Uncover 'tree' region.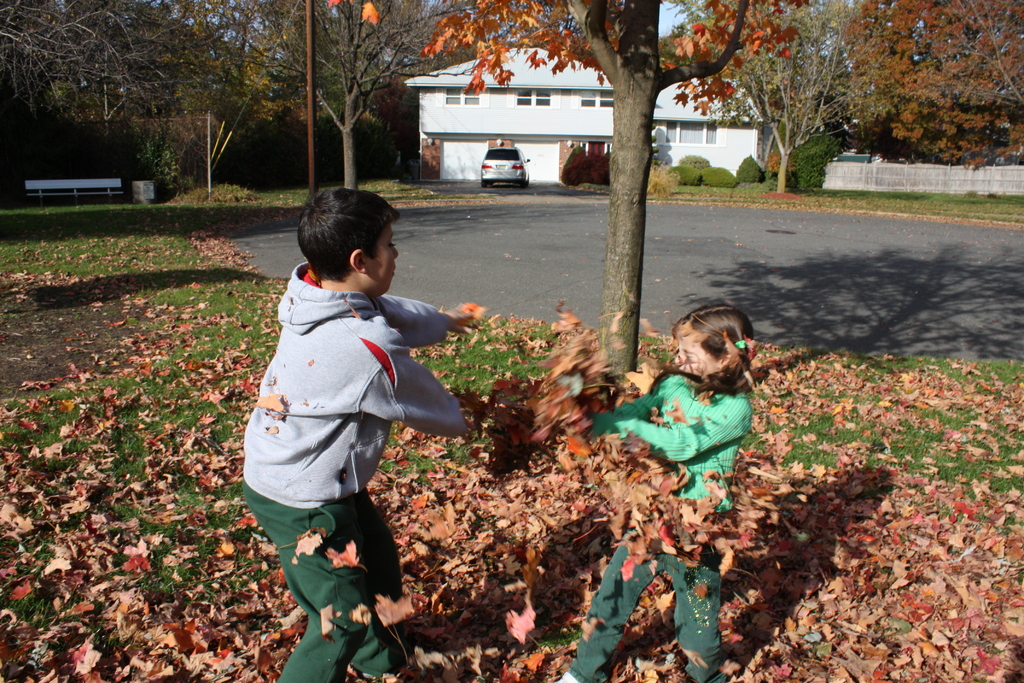
Uncovered: detection(827, 0, 1023, 172).
